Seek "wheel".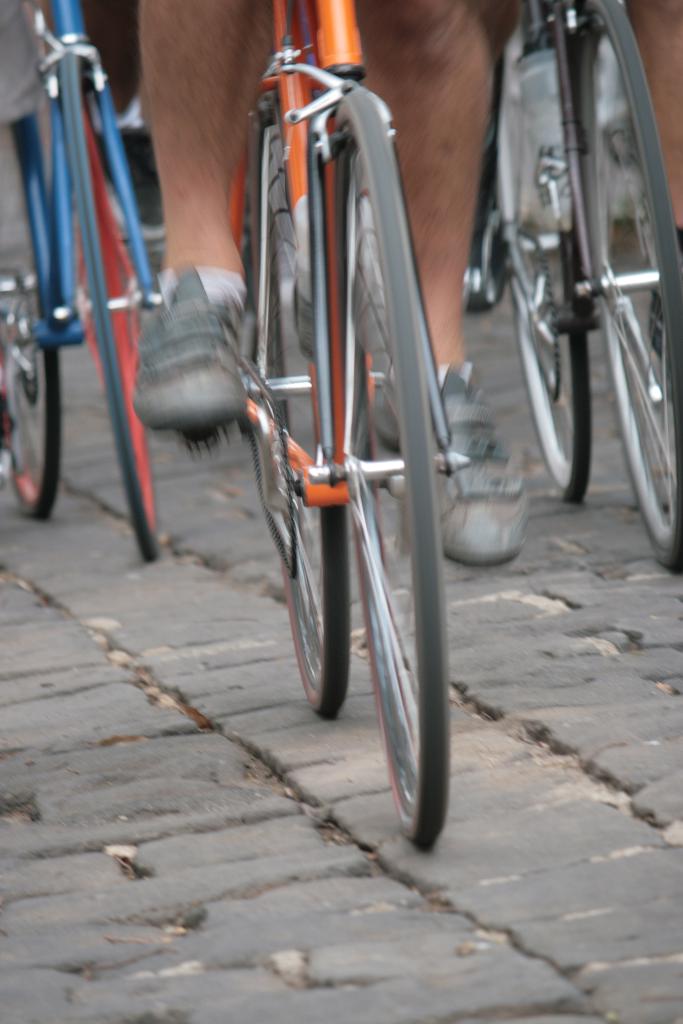
<bbox>573, 1, 680, 576</bbox>.
